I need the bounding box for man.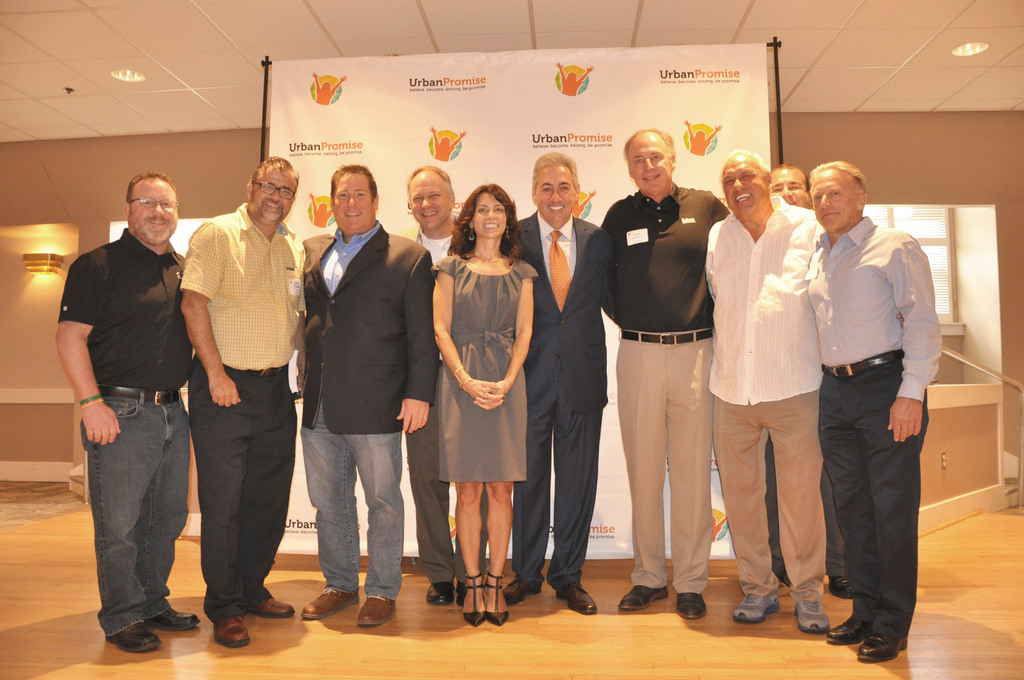
Here it is: pyautogui.locateOnScreen(406, 163, 490, 603).
